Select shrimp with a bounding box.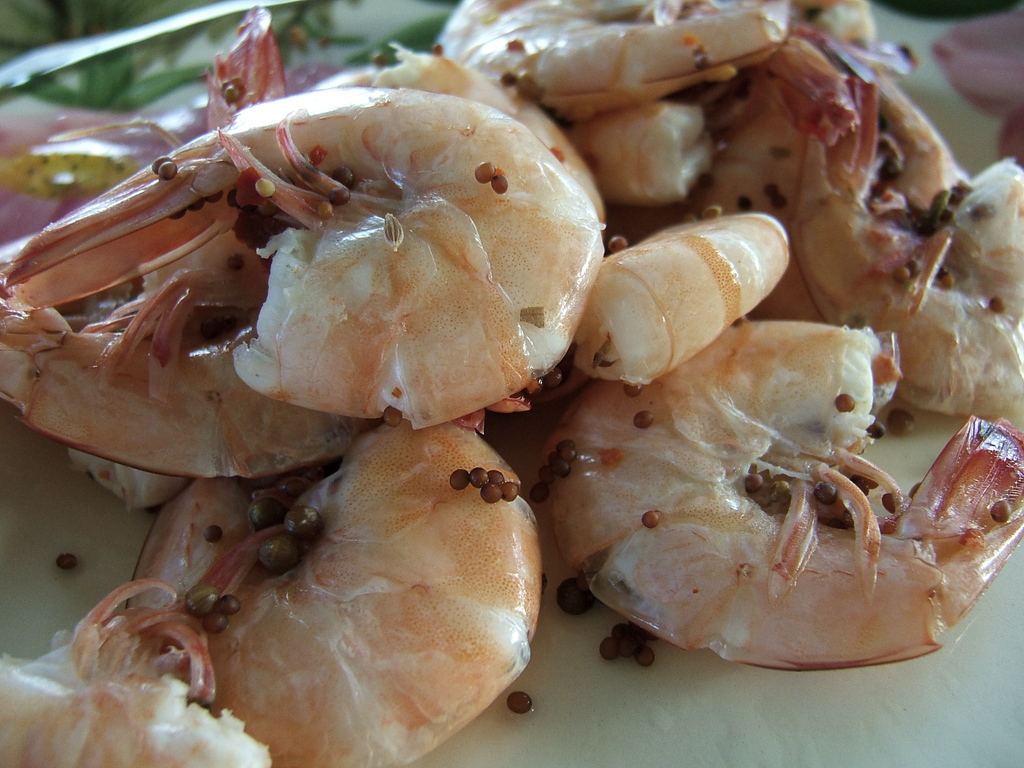
[538,311,1022,671].
